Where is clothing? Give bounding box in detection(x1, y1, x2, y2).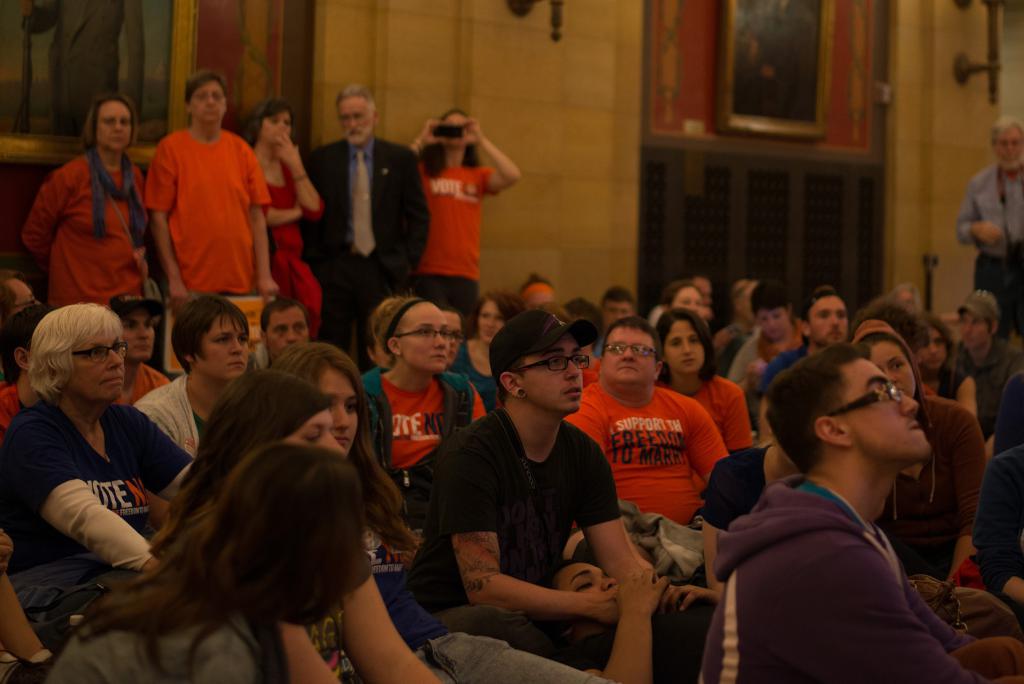
detection(302, 132, 424, 377).
